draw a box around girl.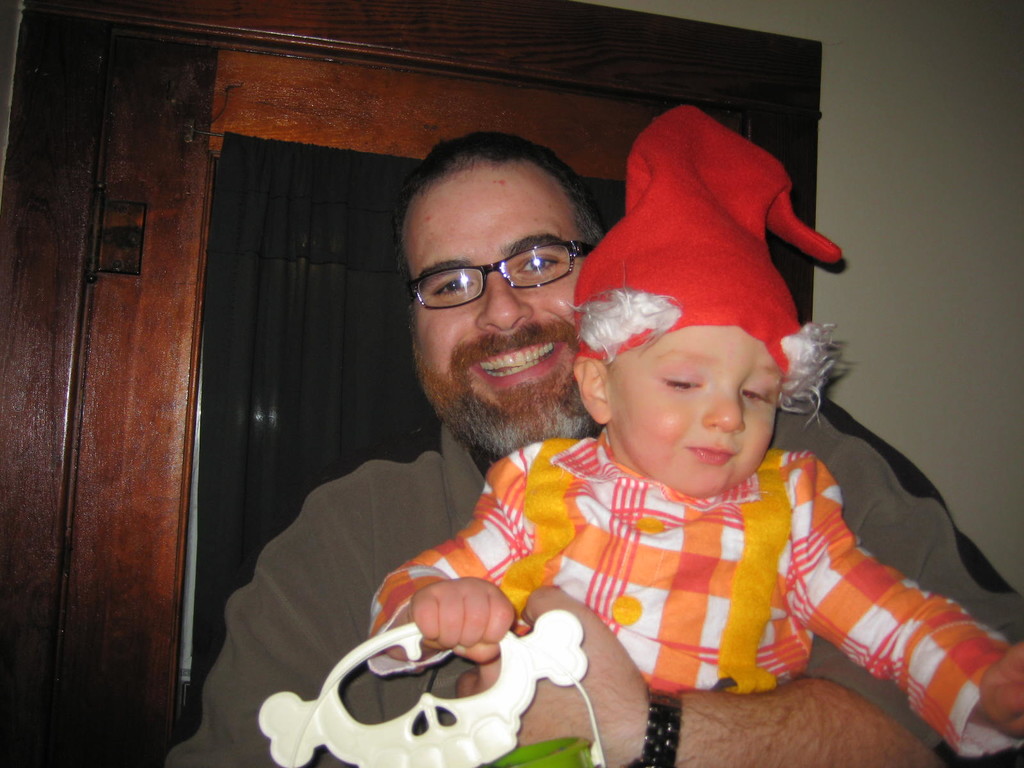
bbox=[367, 105, 1023, 756].
